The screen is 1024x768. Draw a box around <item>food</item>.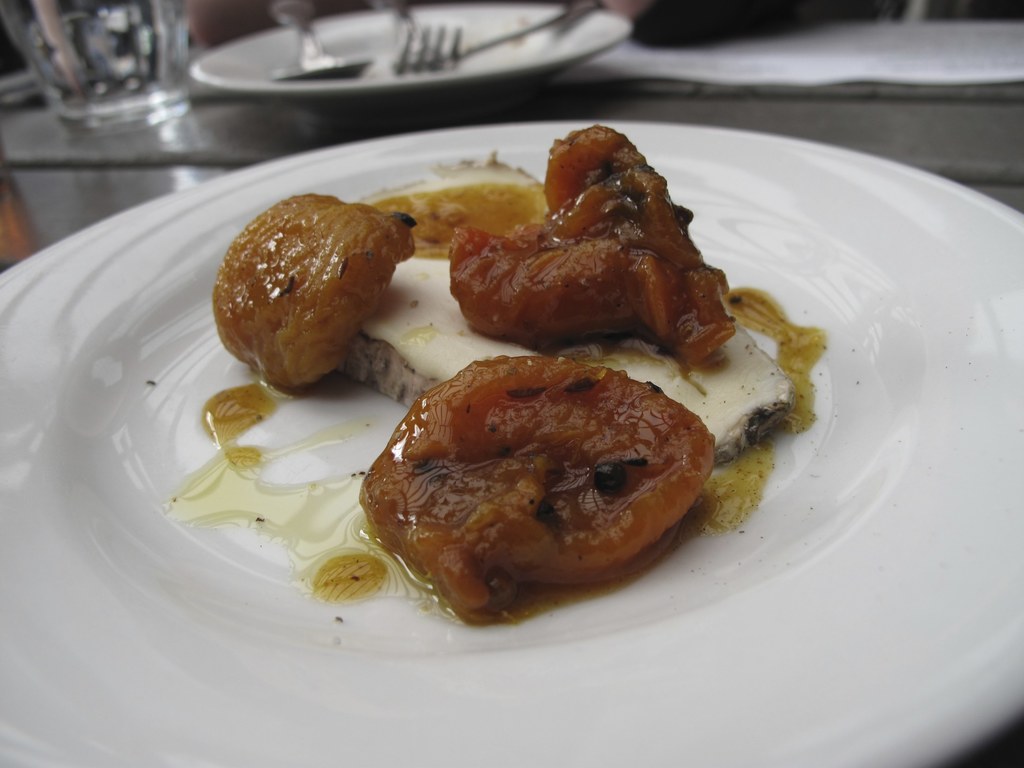
{"x1": 212, "y1": 189, "x2": 411, "y2": 387}.
